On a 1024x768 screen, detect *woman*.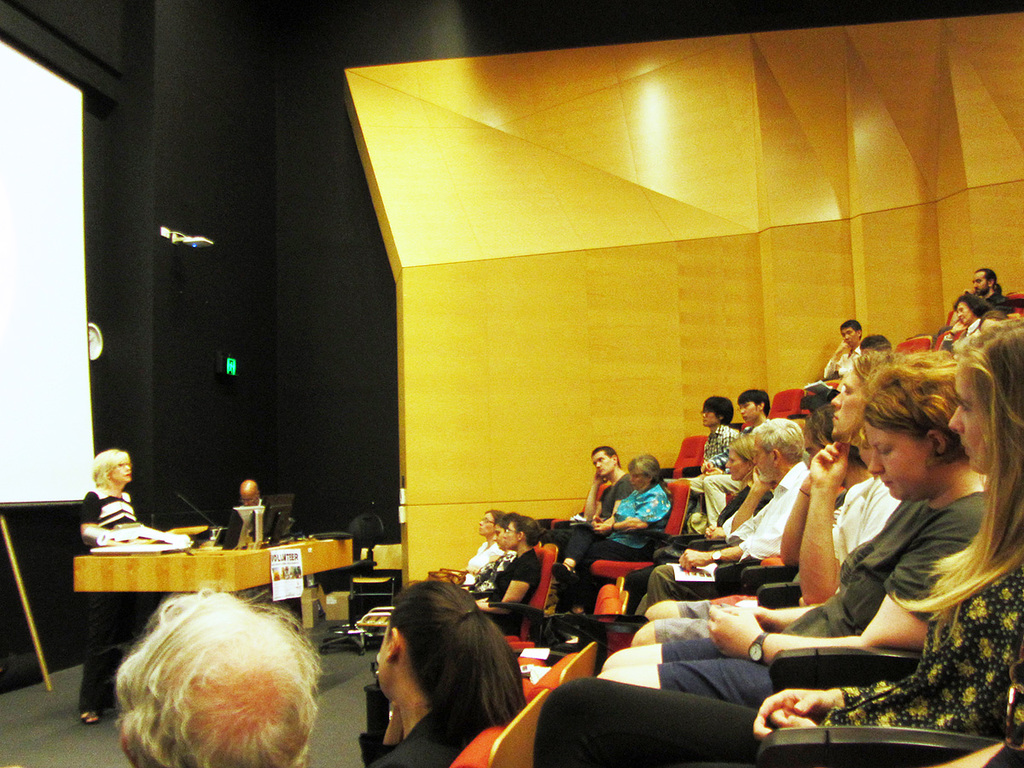
l=548, t=454, r=675, b=616.
